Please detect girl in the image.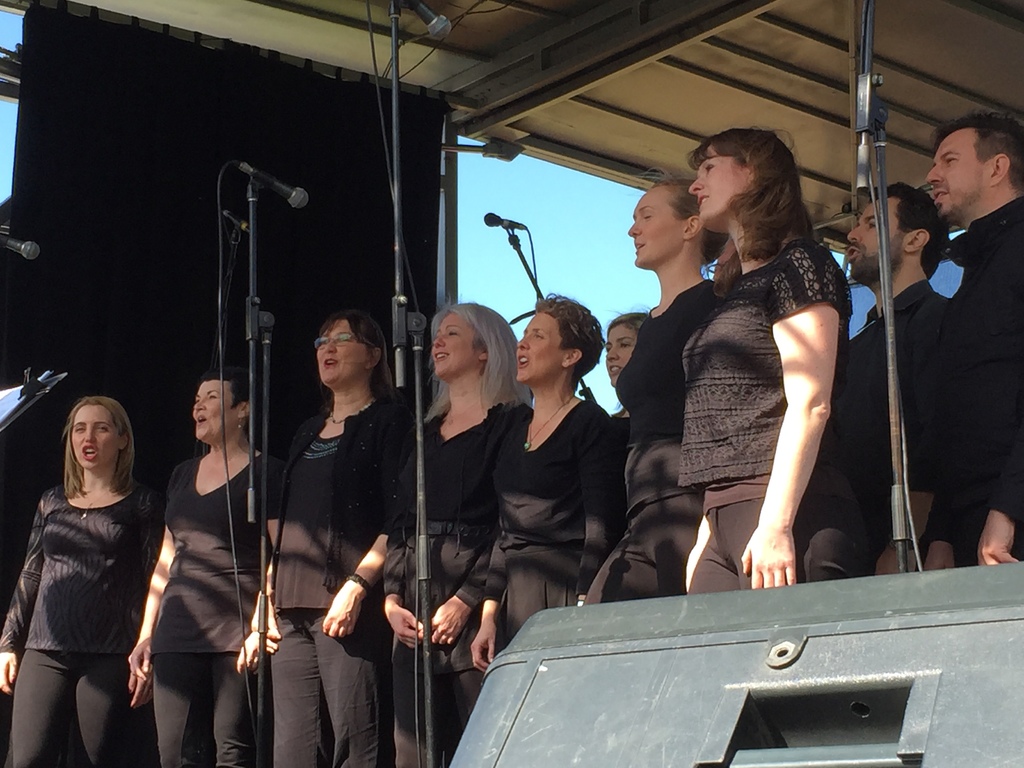
detection(605, 298, 650, 536).
